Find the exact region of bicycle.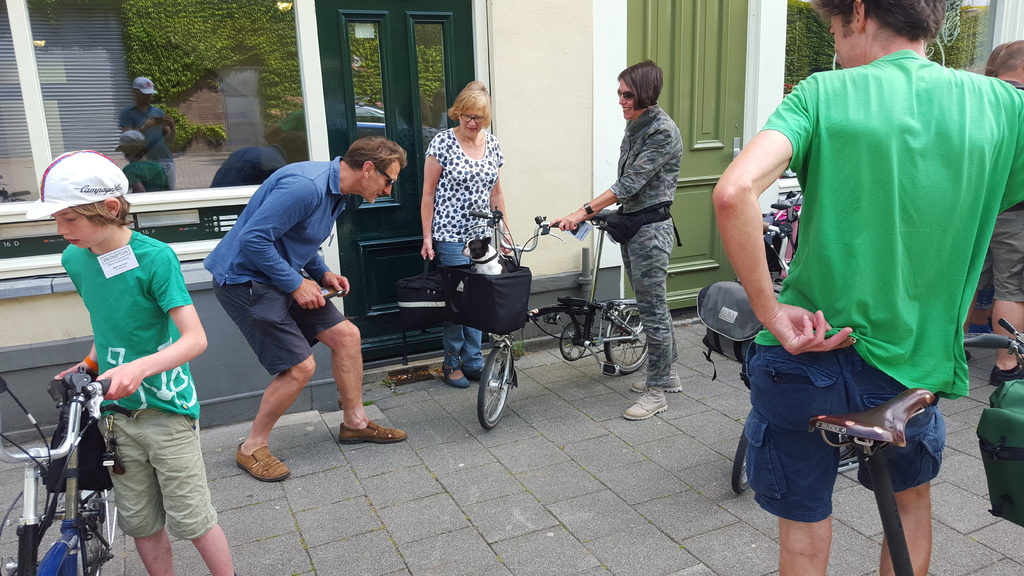
Exact region: (left=431, top=207, right=641, bottom=442).
